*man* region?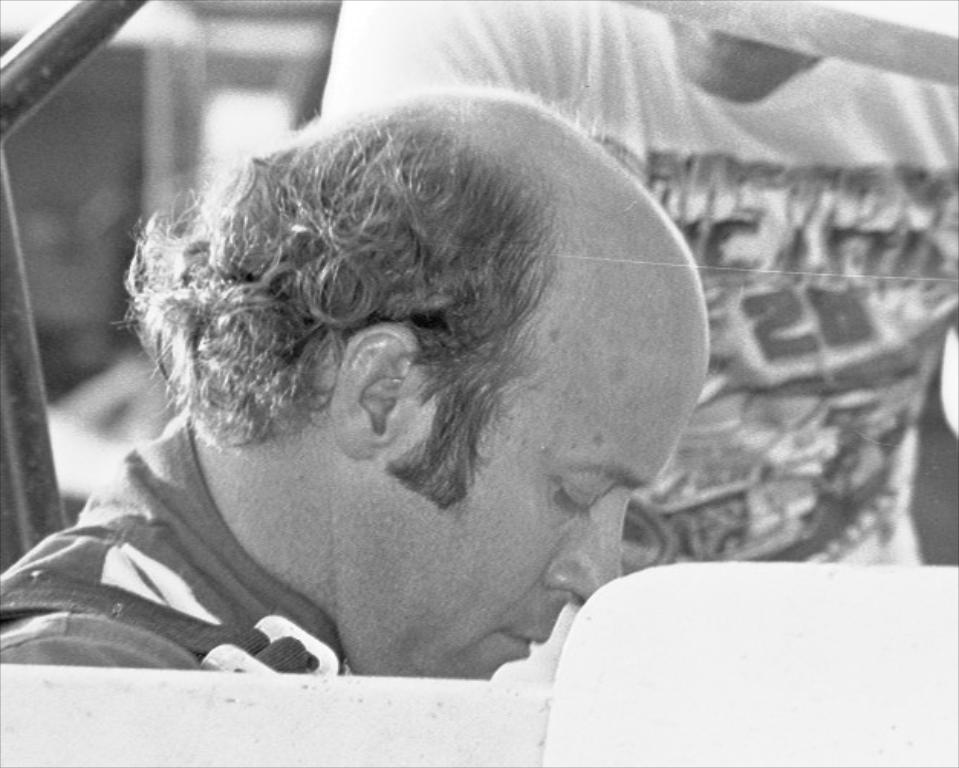
l=17, t=63, r=817, b=711
